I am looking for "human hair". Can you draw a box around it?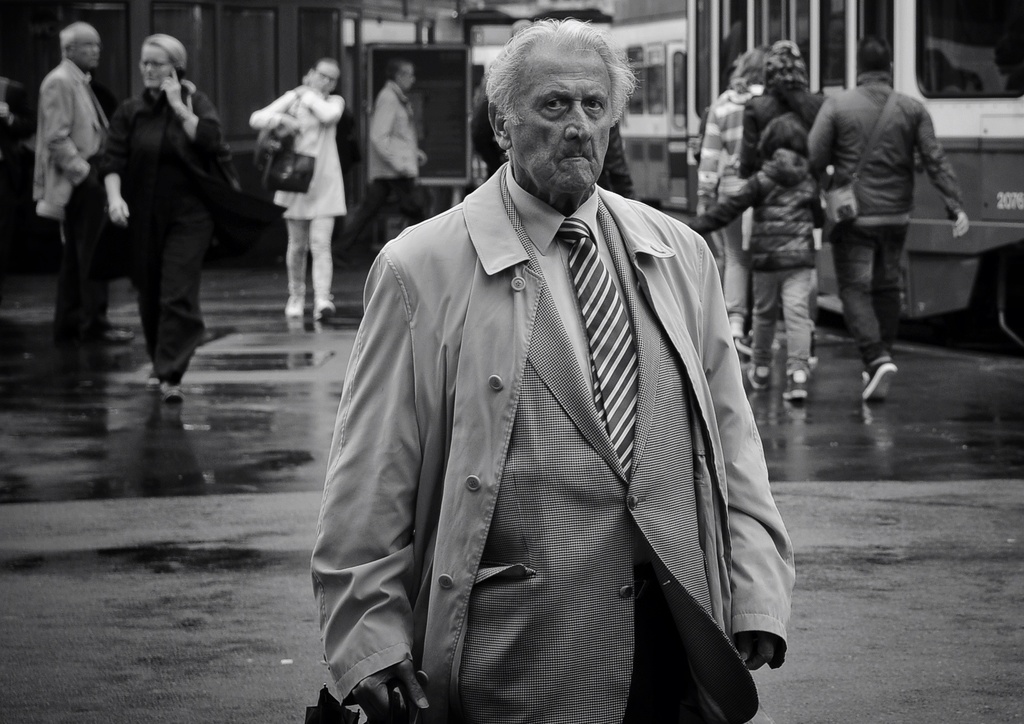
Sure, the bounding box is bbox(58, 26, 77, 63).
